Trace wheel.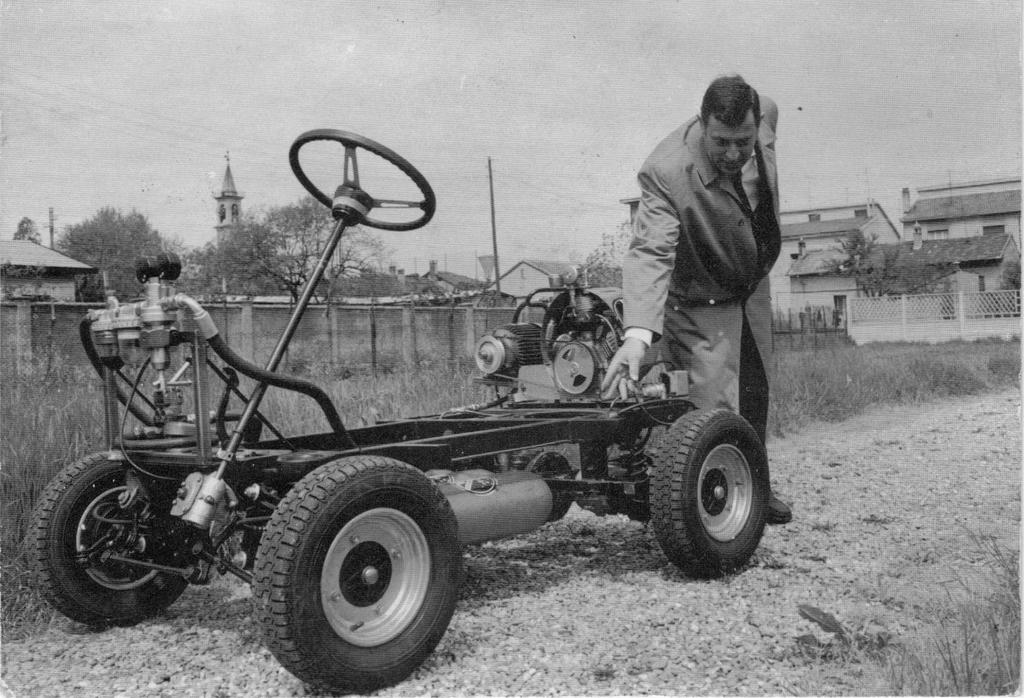
Traced to 289, 127, 438, 232.
